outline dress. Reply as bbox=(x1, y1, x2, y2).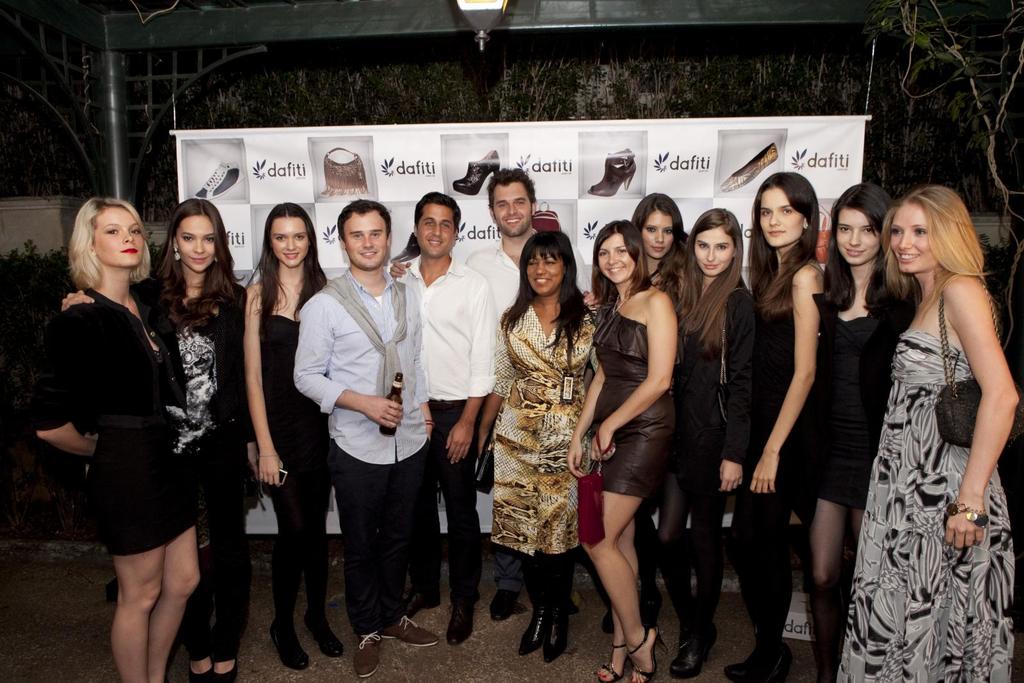
bbox=(84, 346, 199, 549).
